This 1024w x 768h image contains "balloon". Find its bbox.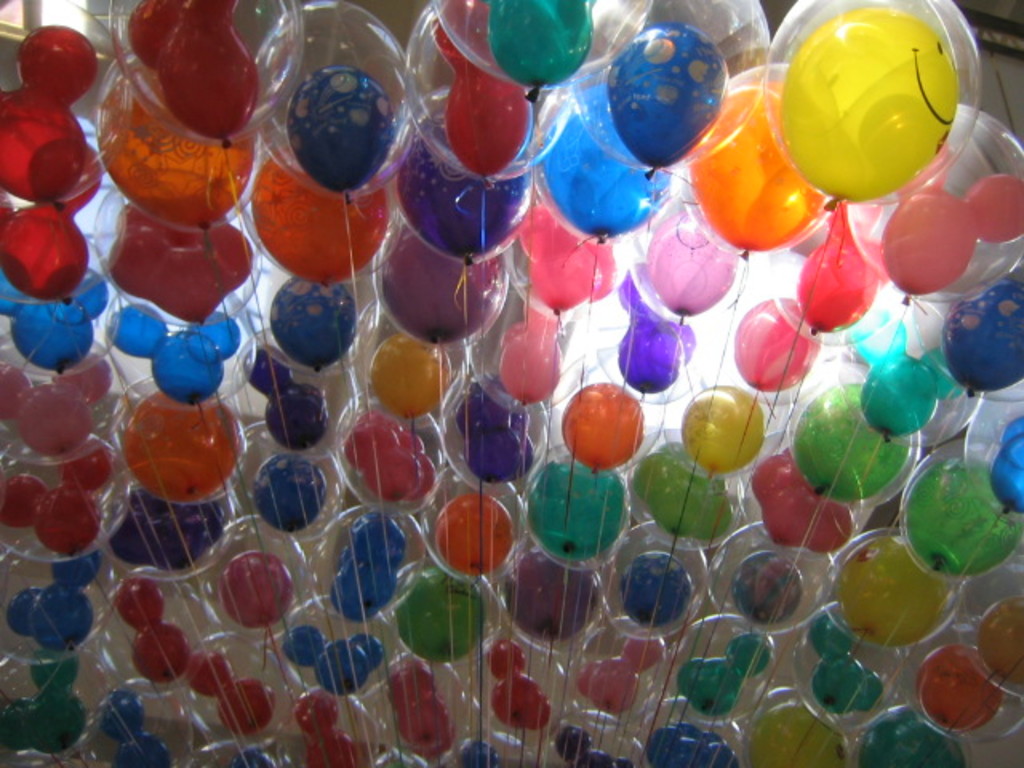
region(99, 368, 253, 506).
